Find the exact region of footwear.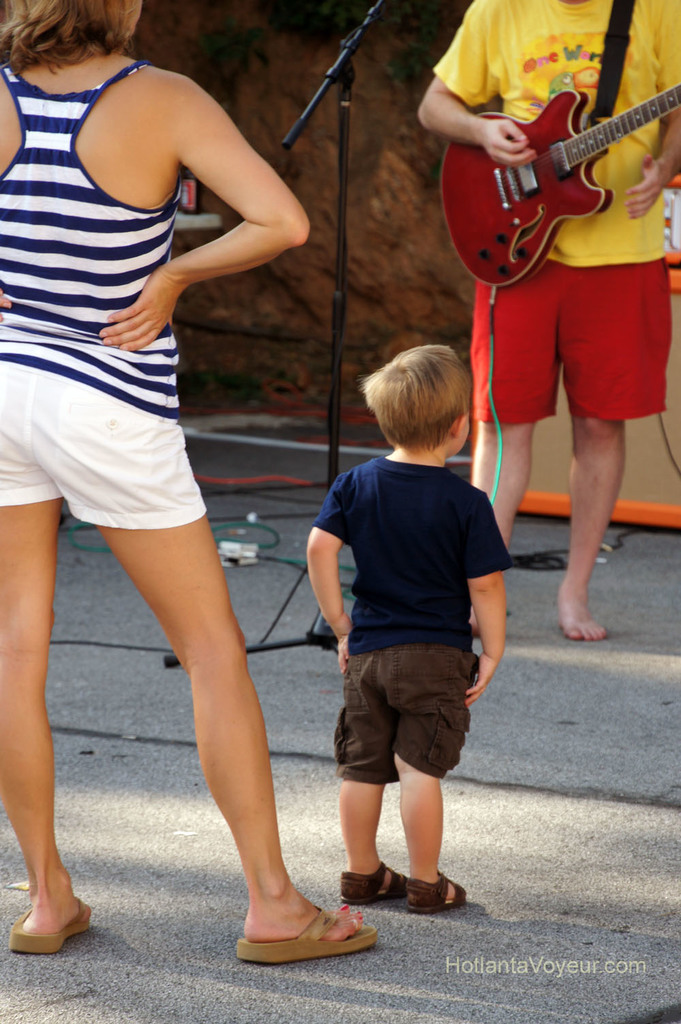
Exact region: pyautogui.locateOnScreen(238, 891, 368, 972).
